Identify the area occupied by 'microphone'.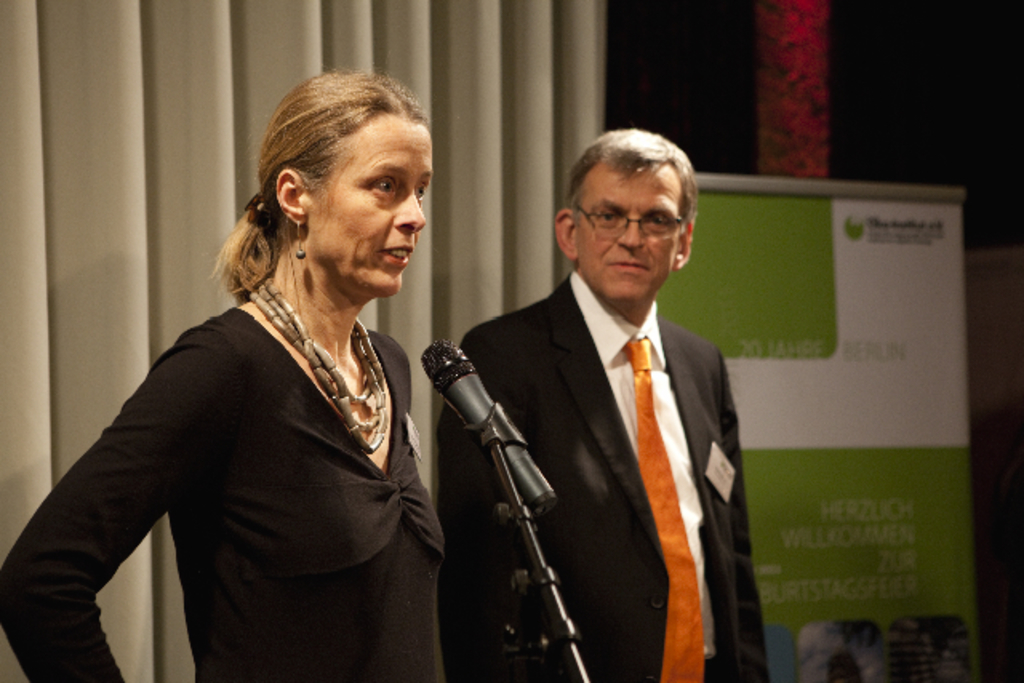
Area: 414:338:574:526.
